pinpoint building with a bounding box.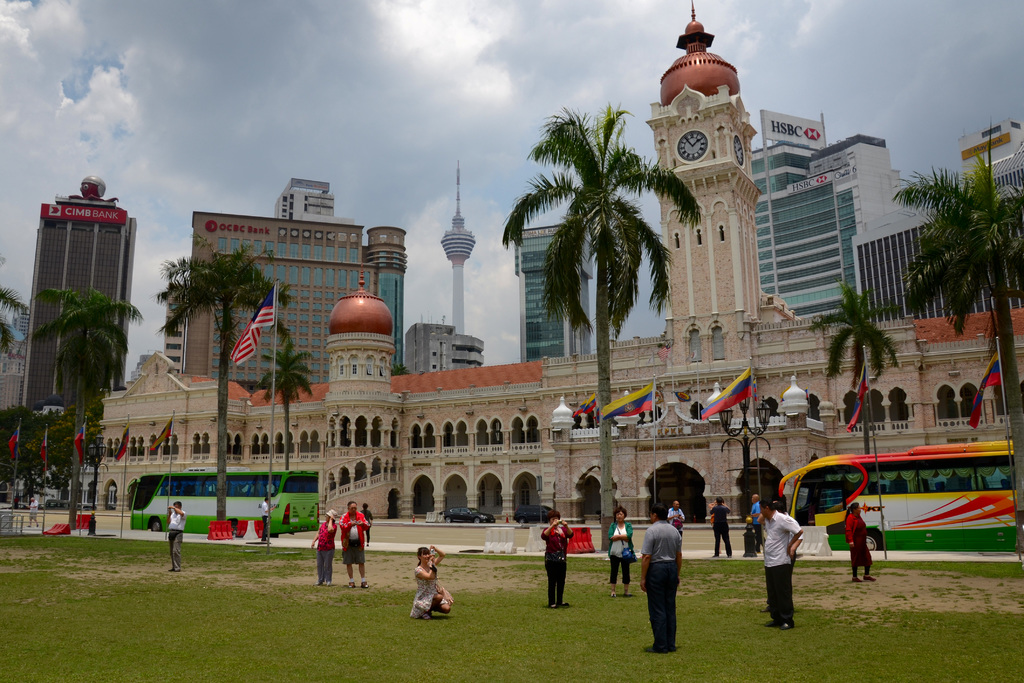
409/315/485/365.
